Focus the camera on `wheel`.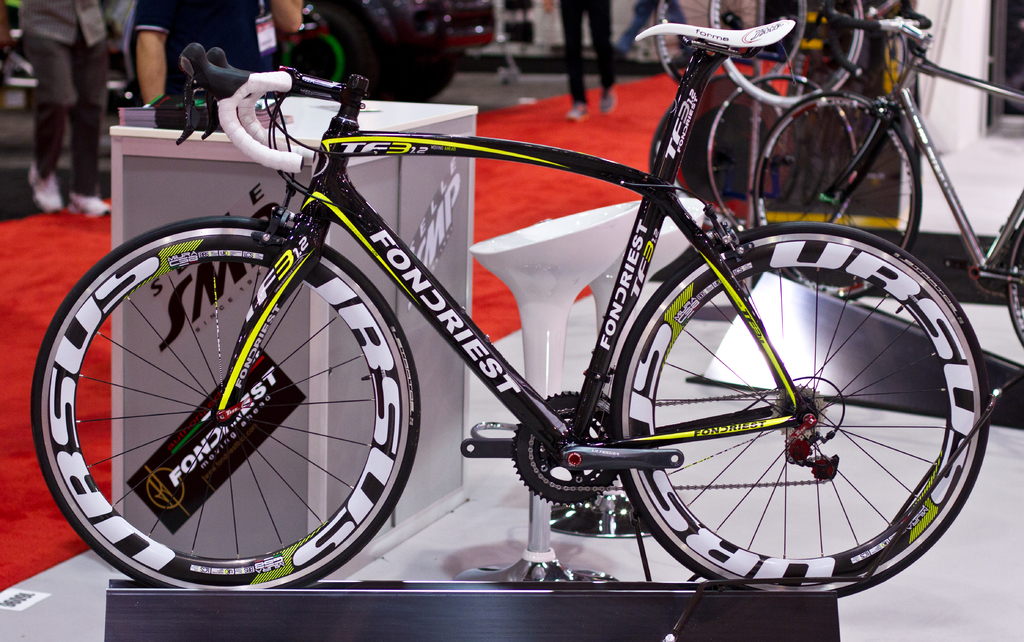
Focus region: [1007, 217, 1023, 349].
